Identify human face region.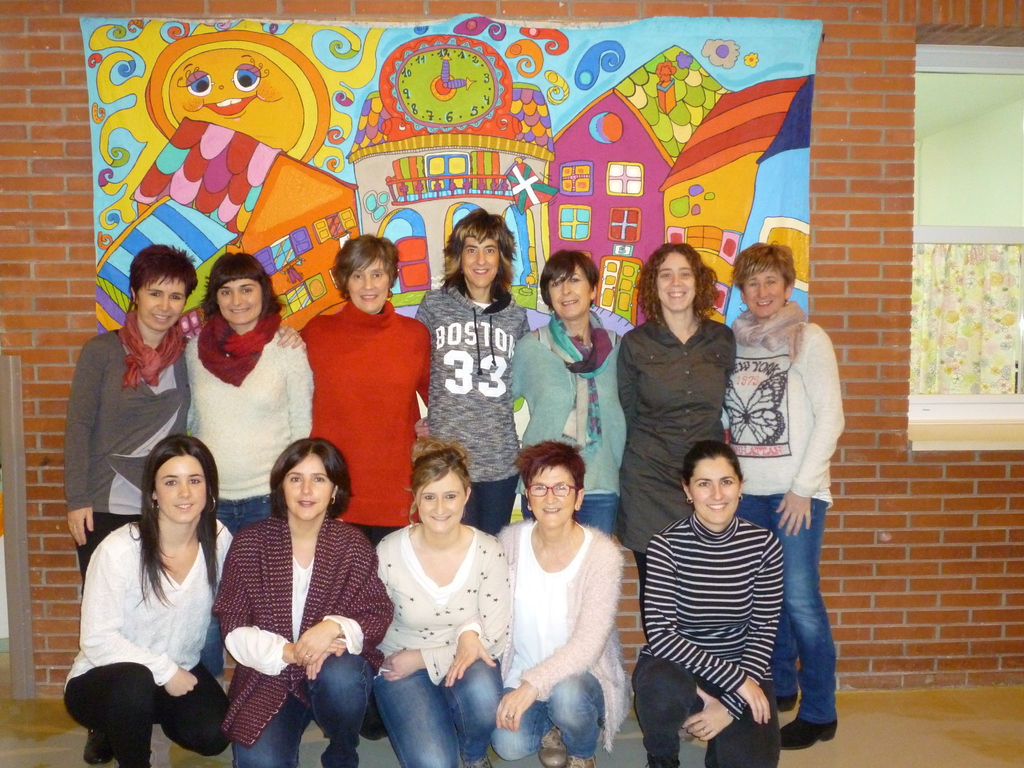
Region: x1=138, y1=276, x2=189, y2=333.
